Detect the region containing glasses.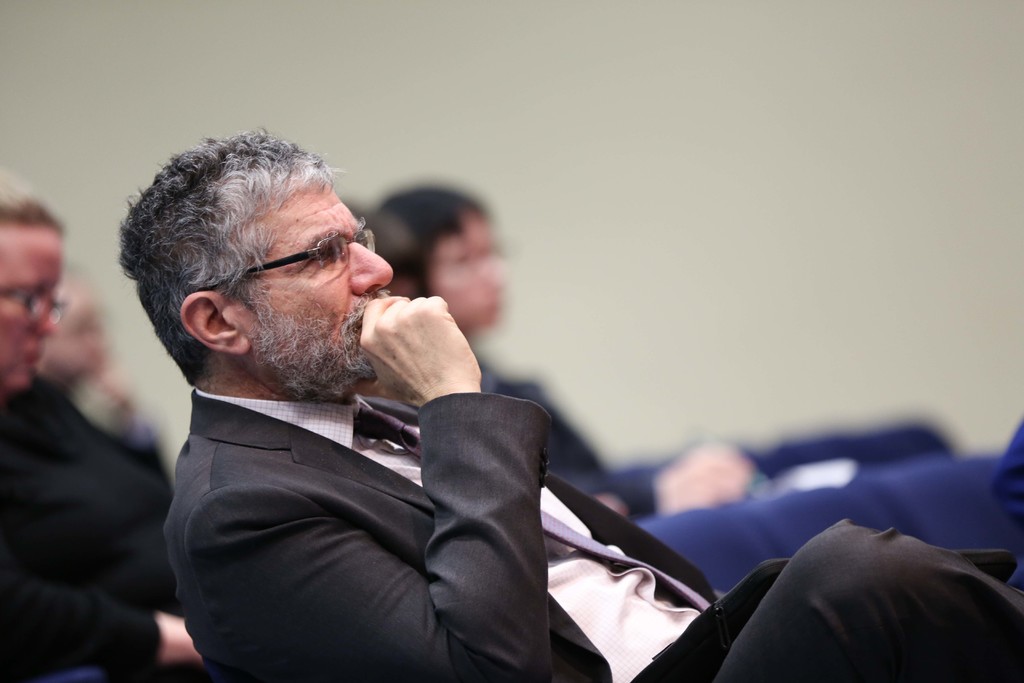
(0,283,63,327).
